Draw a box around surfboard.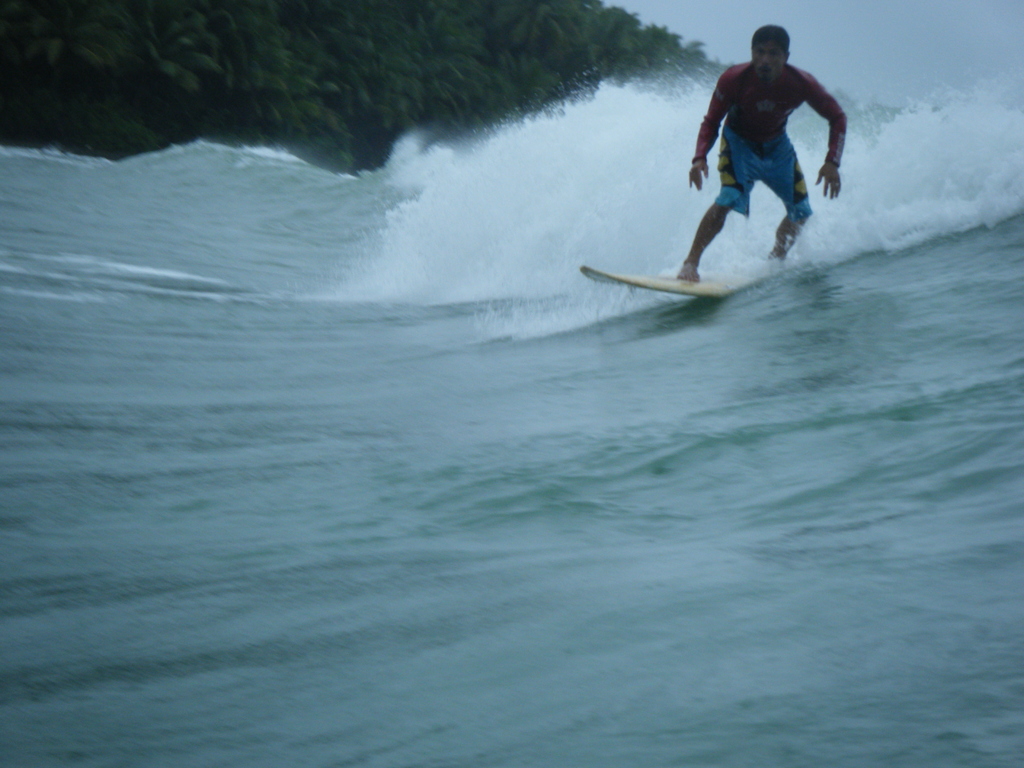
bbox=(576, 267, 732, 296).
